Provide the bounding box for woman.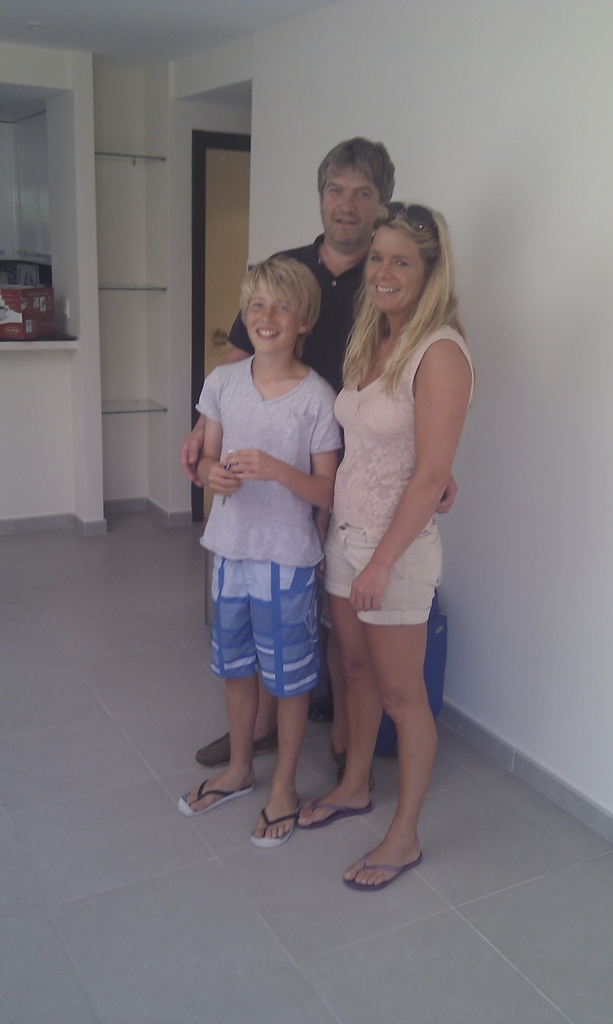
(305,170,465,874).
